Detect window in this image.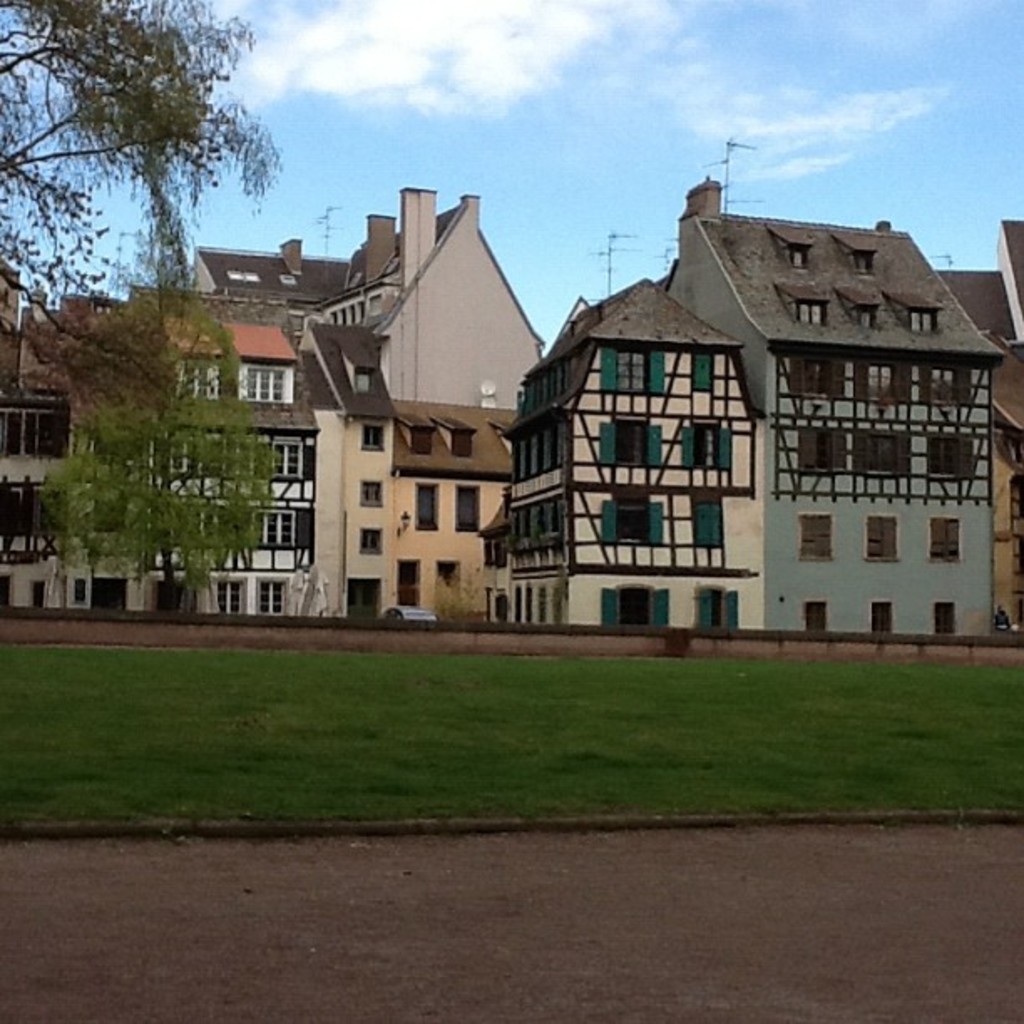
Detection: 360, 479, 381, 509.
